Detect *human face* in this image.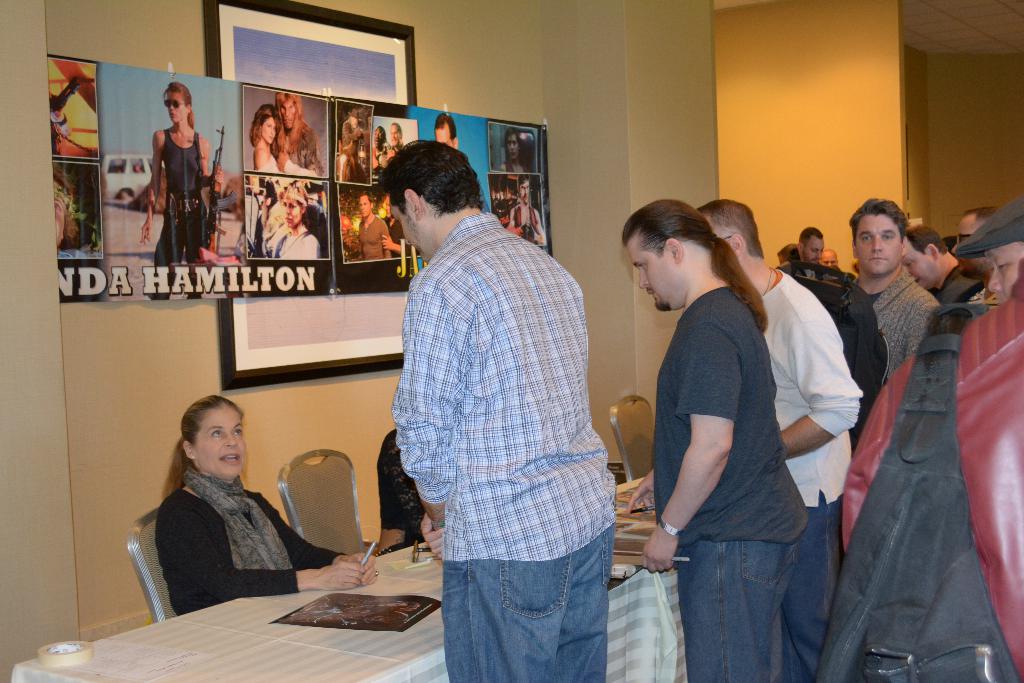
Detection: detection(855, 215, 902, 278).
